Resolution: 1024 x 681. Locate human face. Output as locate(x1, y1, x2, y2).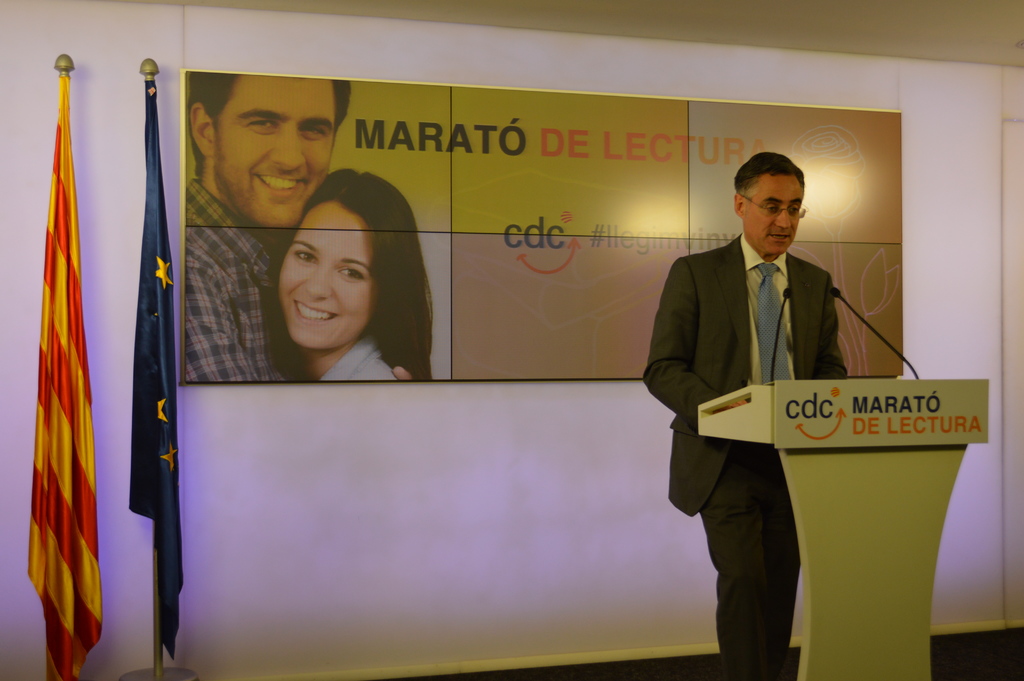
locate(218, 79, 342, 227).
